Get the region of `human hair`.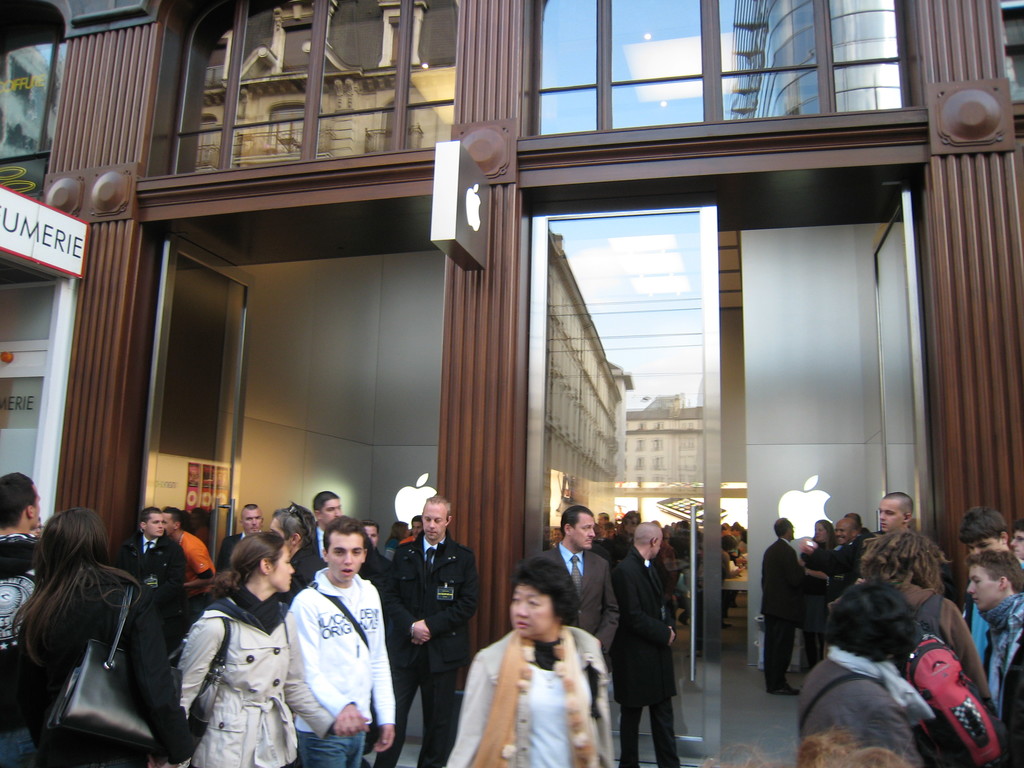
Rect(164, 505, 188, 531).
